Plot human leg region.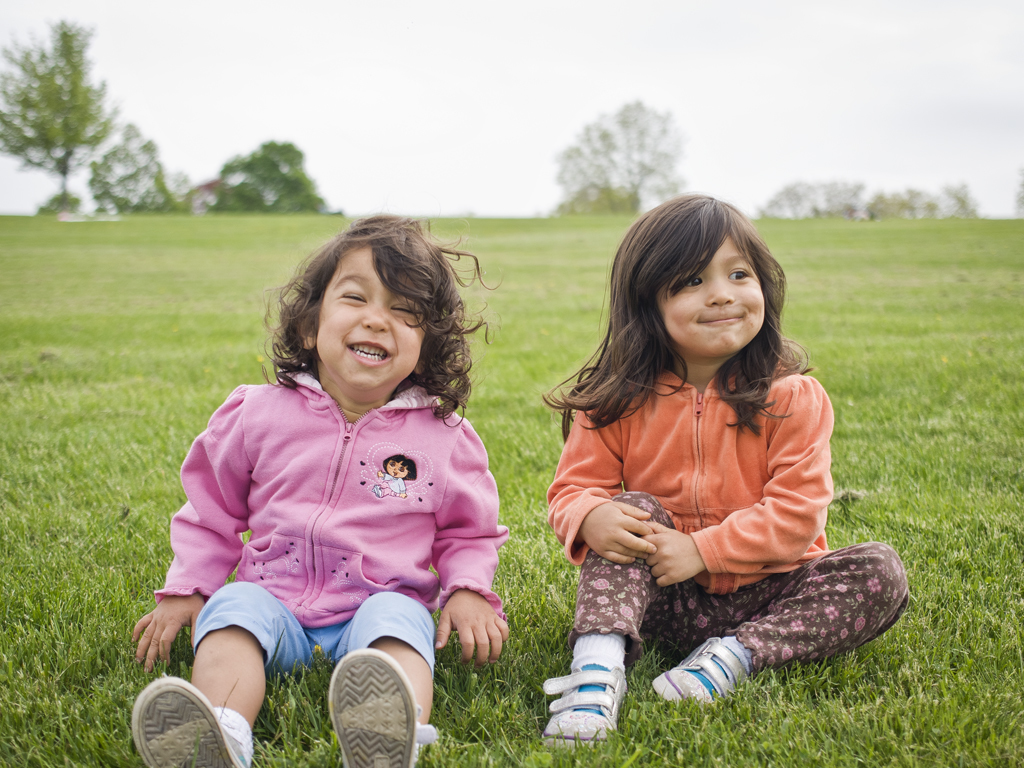
Plotted at 538 491 724 751.
